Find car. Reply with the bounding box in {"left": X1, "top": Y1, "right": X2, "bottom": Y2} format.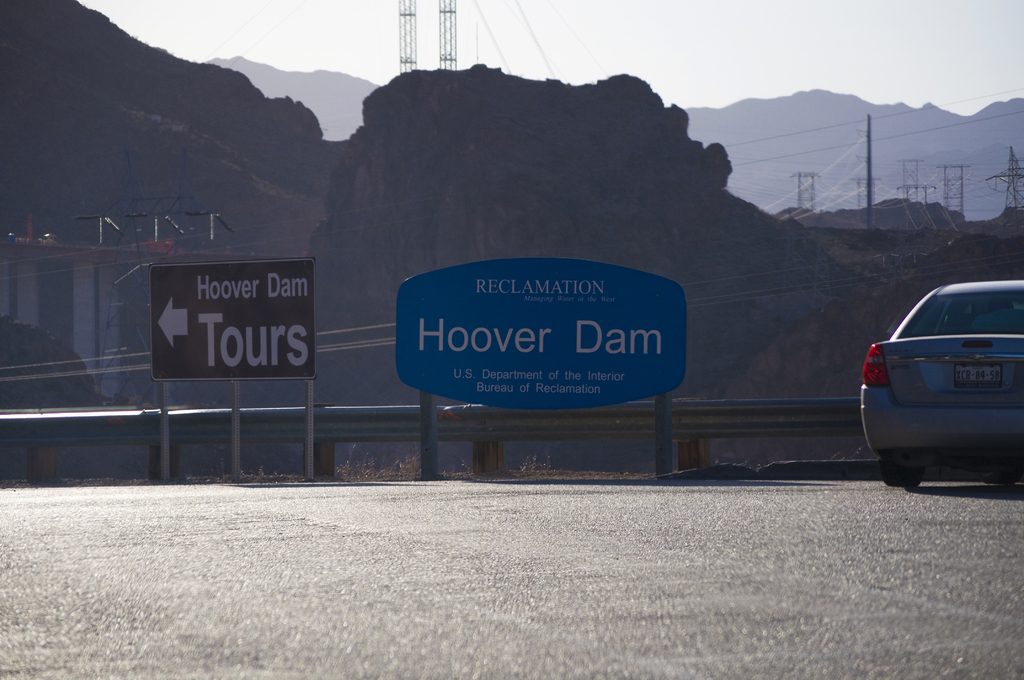
{"left": 856, "top": 271, "right": 1023, "bottom": 498}.
